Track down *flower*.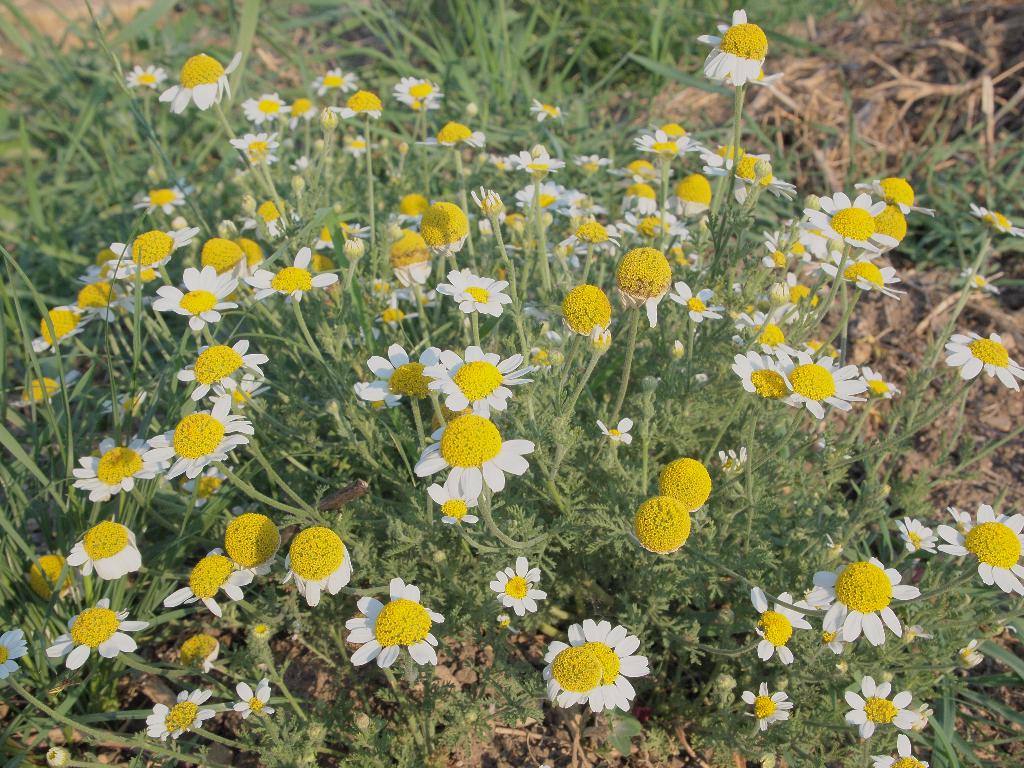
Tracked to x1=427, y1=484, x2=480, y2=527.
